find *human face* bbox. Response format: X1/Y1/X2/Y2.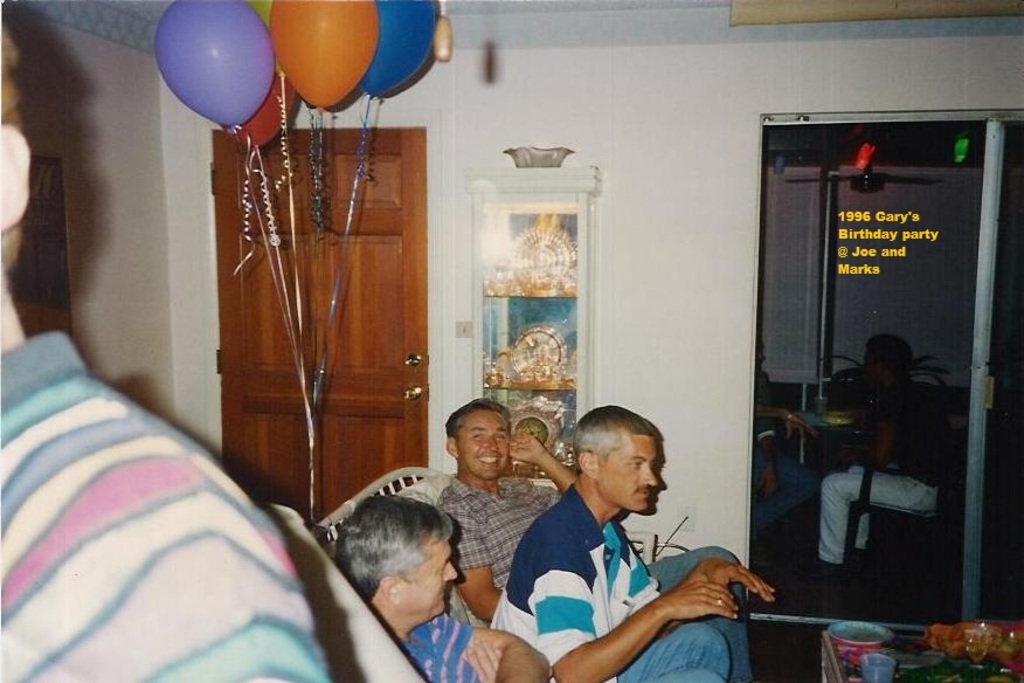
459/409/507/477.
